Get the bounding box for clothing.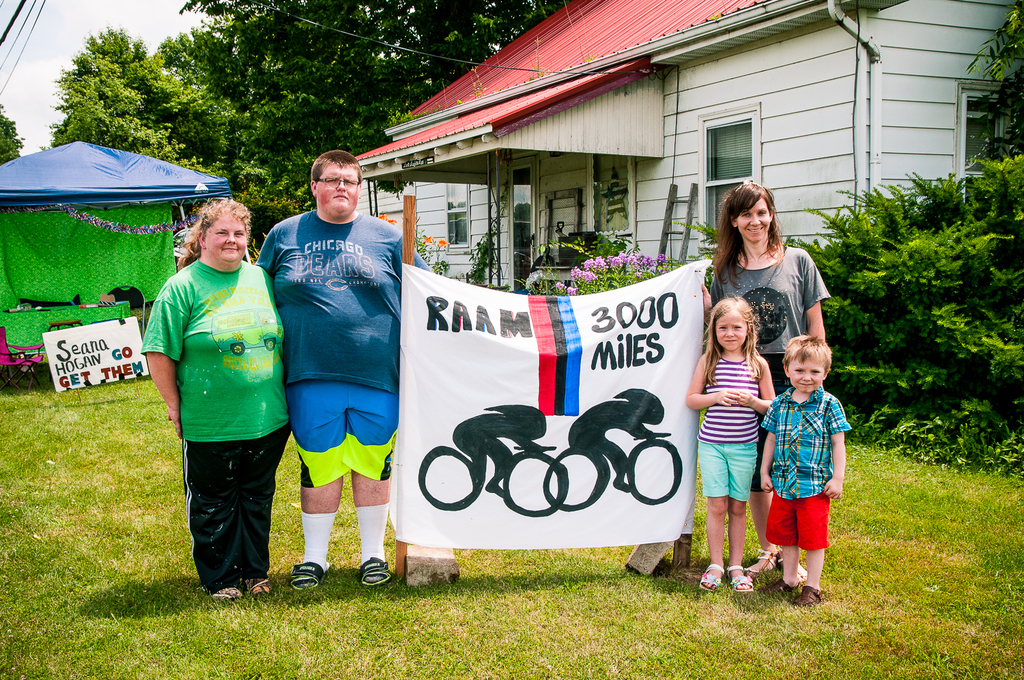
249,210,442,489.
